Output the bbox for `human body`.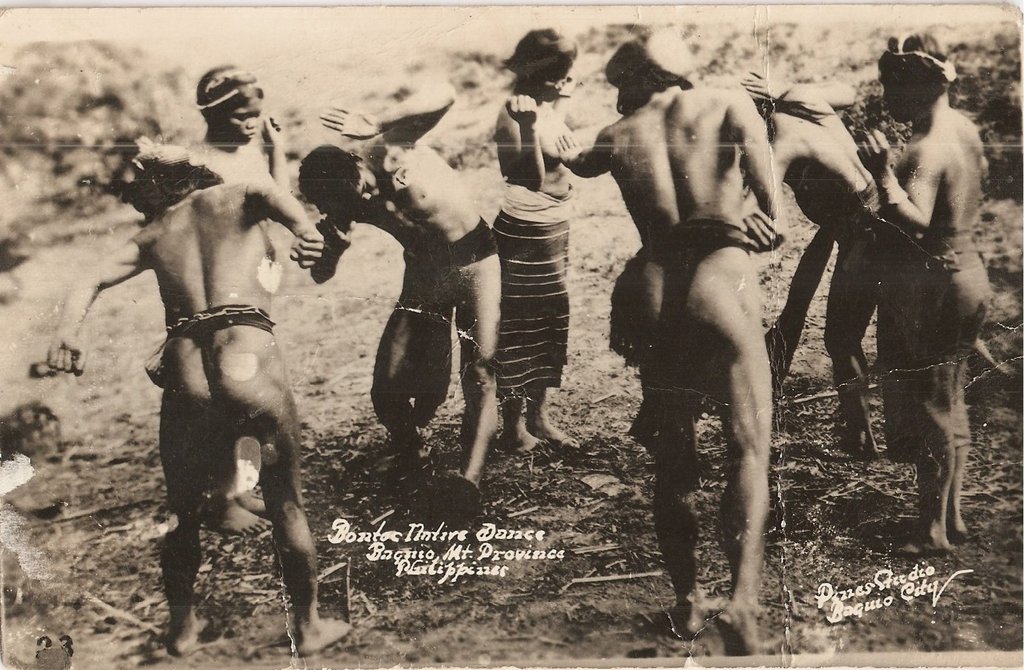
x1=189 y1=117 x2=304 y2=543.
